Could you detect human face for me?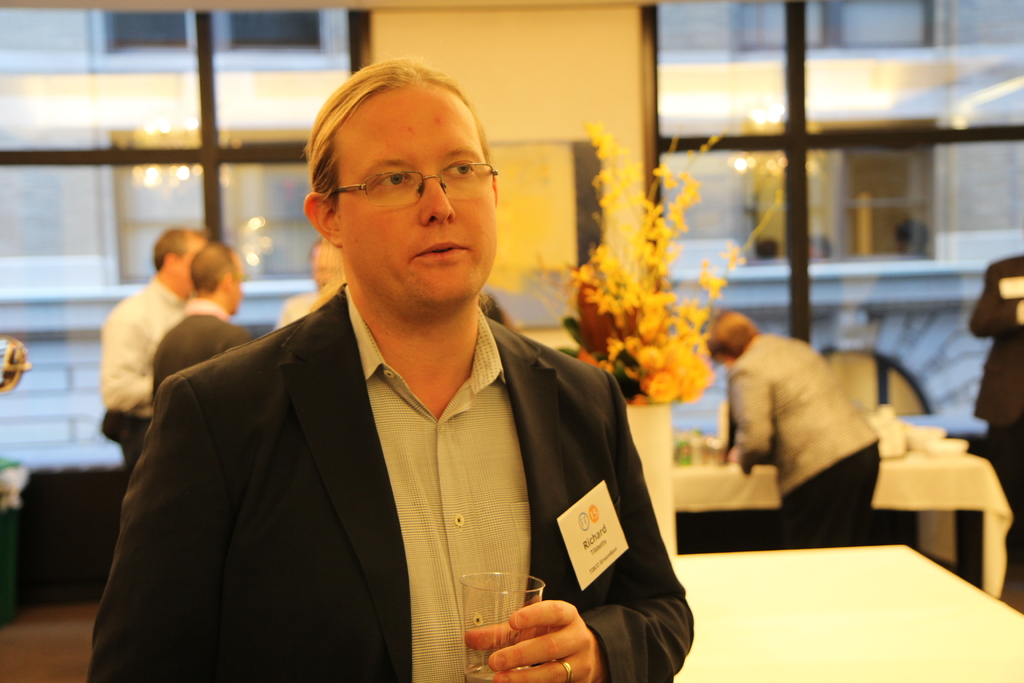
Detection result: Rect(328, 84, 494, 302).
